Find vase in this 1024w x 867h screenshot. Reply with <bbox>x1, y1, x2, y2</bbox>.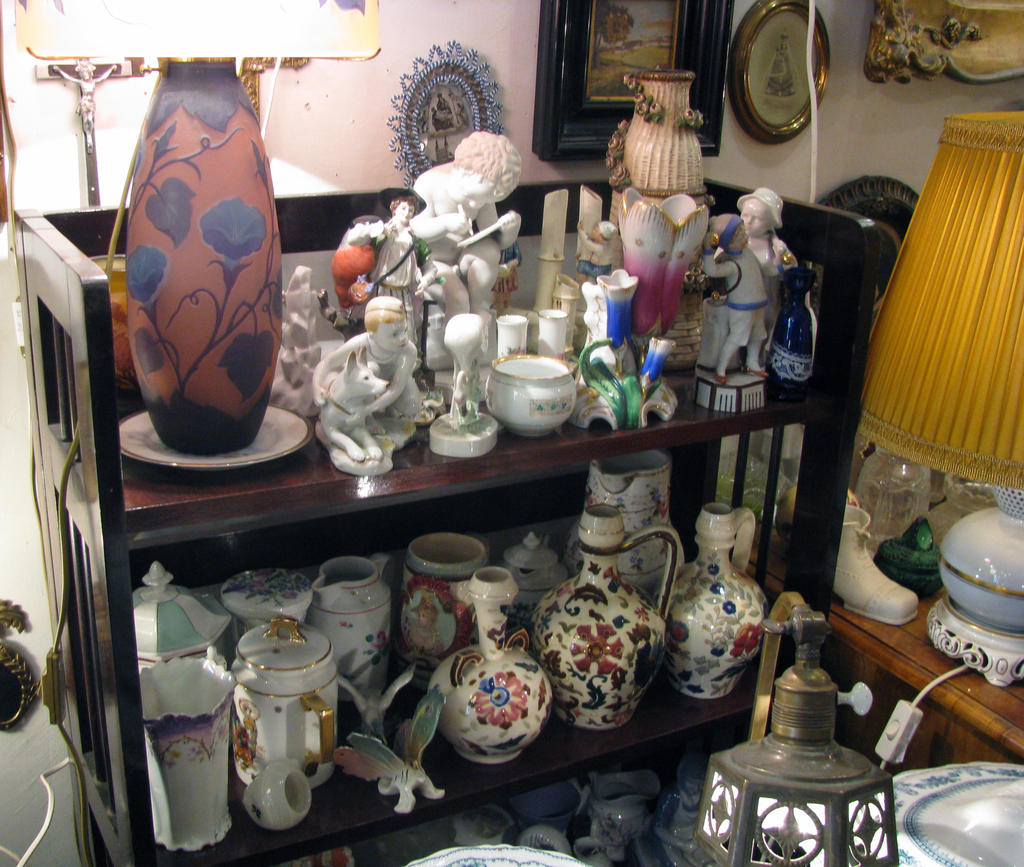
<bbox>663, 501, 770, 704</bbox>.
